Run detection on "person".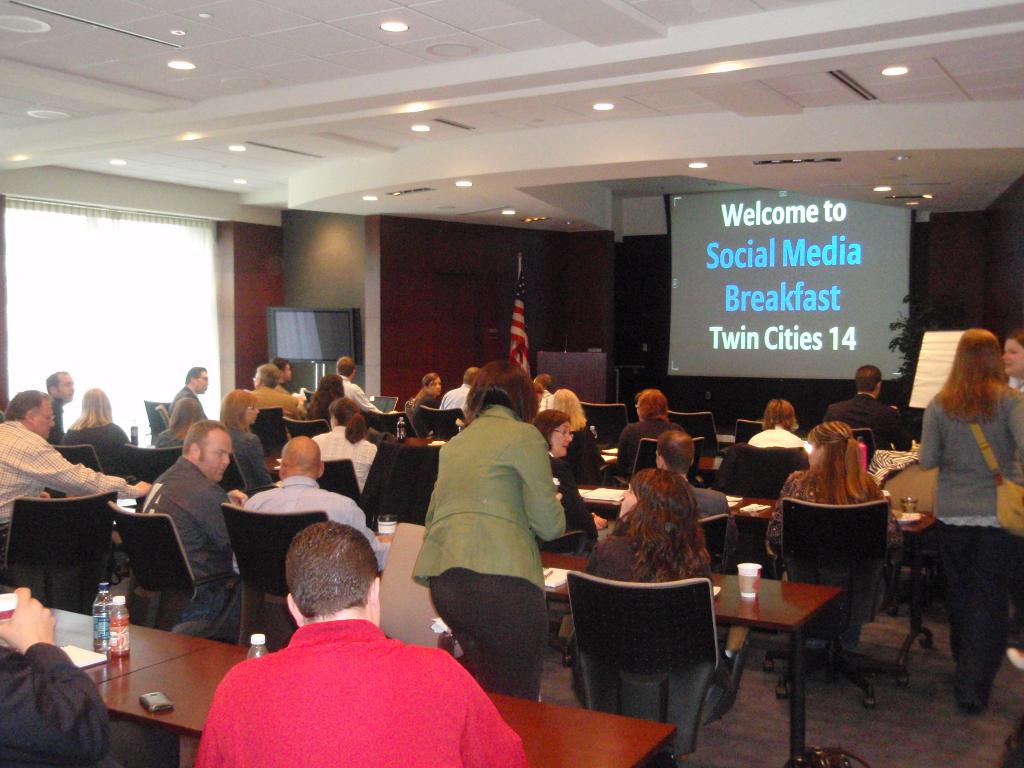
Result: [587,467,717,585].
